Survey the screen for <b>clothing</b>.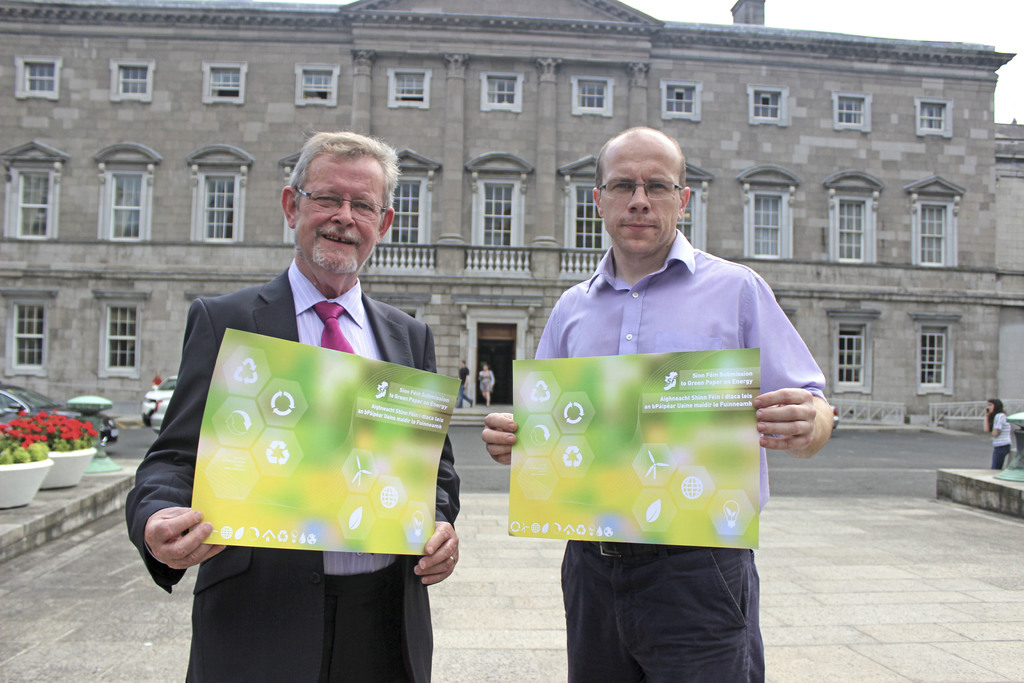
Survey found: (left=502, top=229, right=802, bottom=650).
